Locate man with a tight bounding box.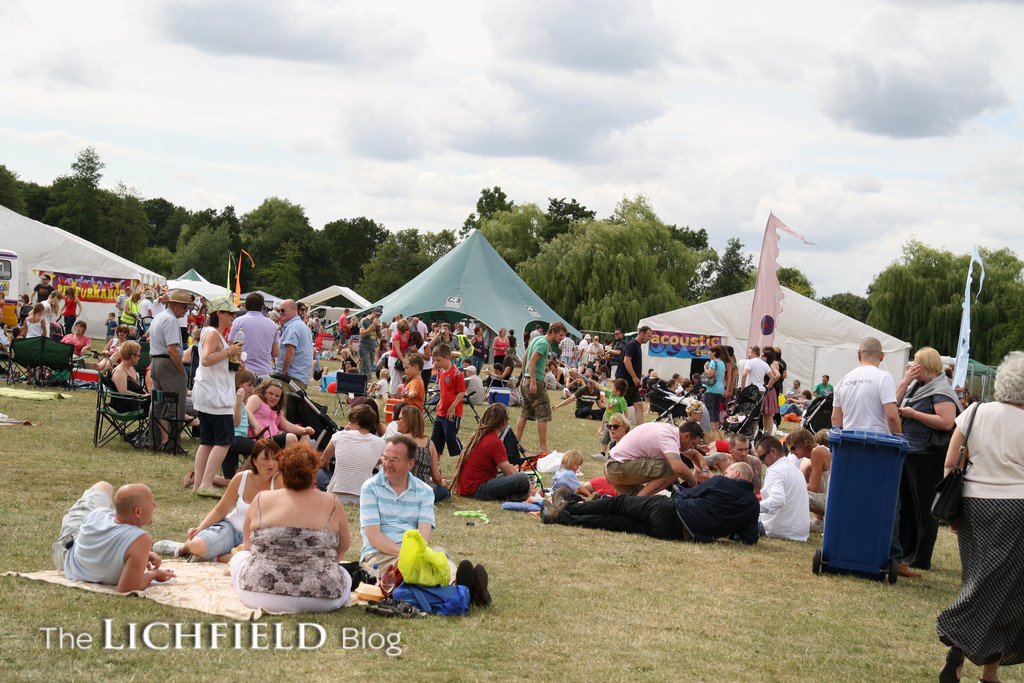
detection(831, 338, 922, 577).
